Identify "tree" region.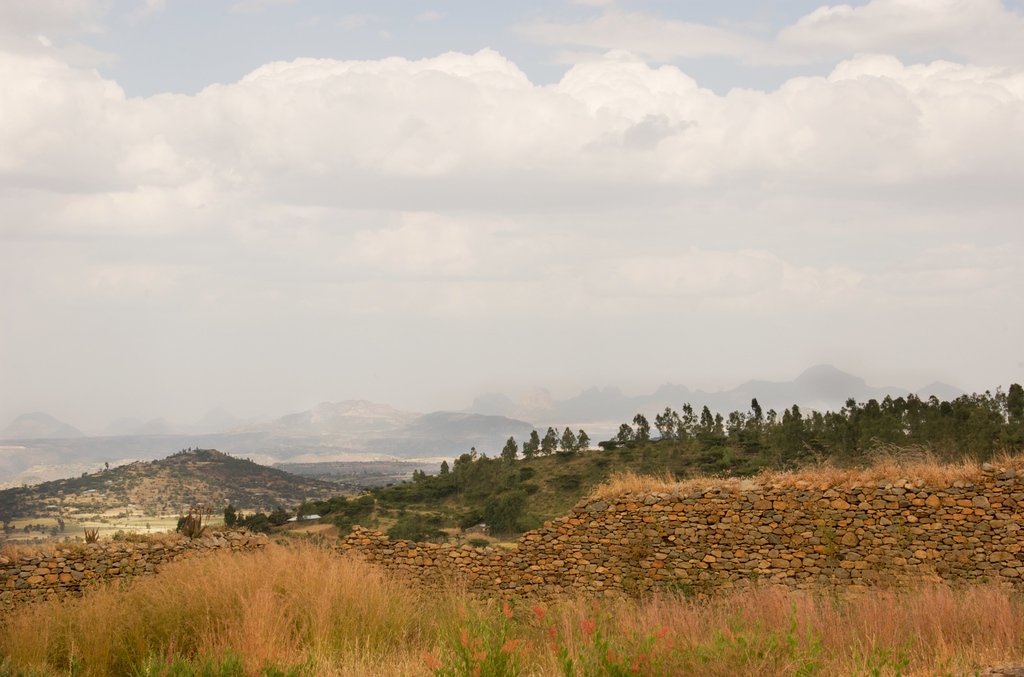
Region: bbox=[486, 488, 528, 530].
